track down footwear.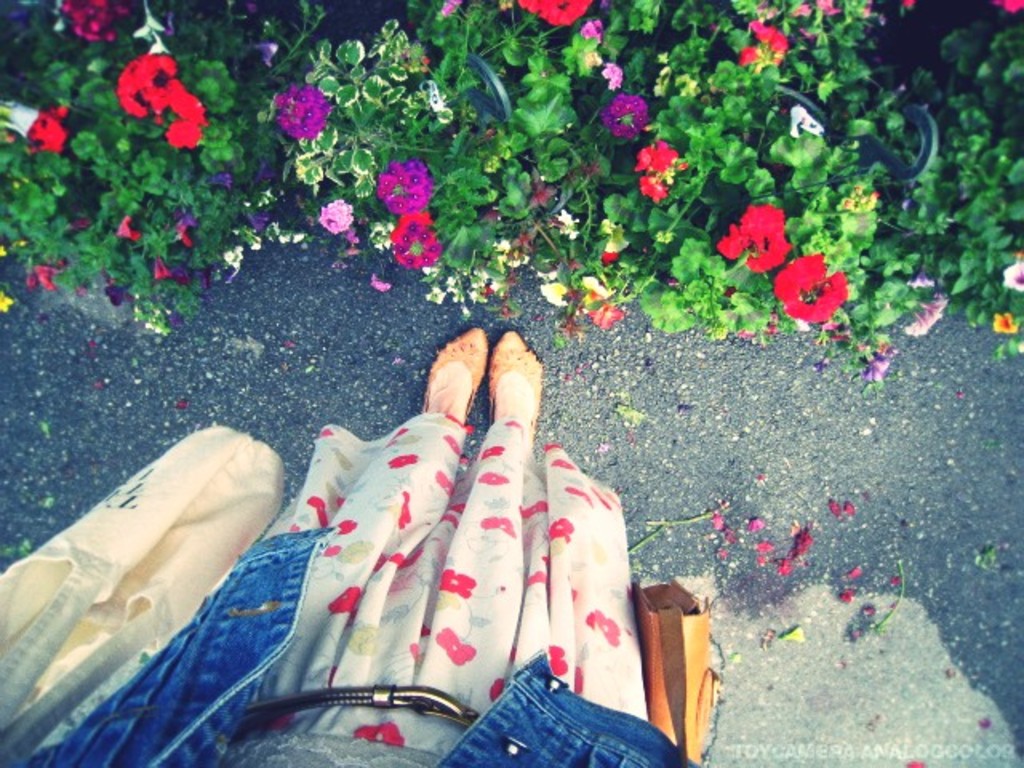
Tracked to <bbox>496, 334, 549, 435</bbox>.
